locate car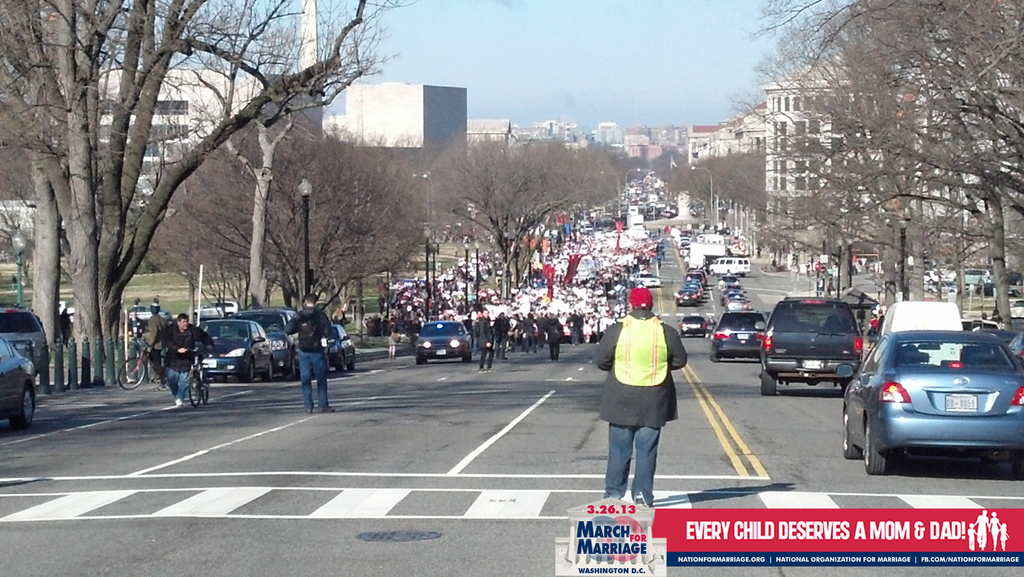
0, 301, 47, 370
